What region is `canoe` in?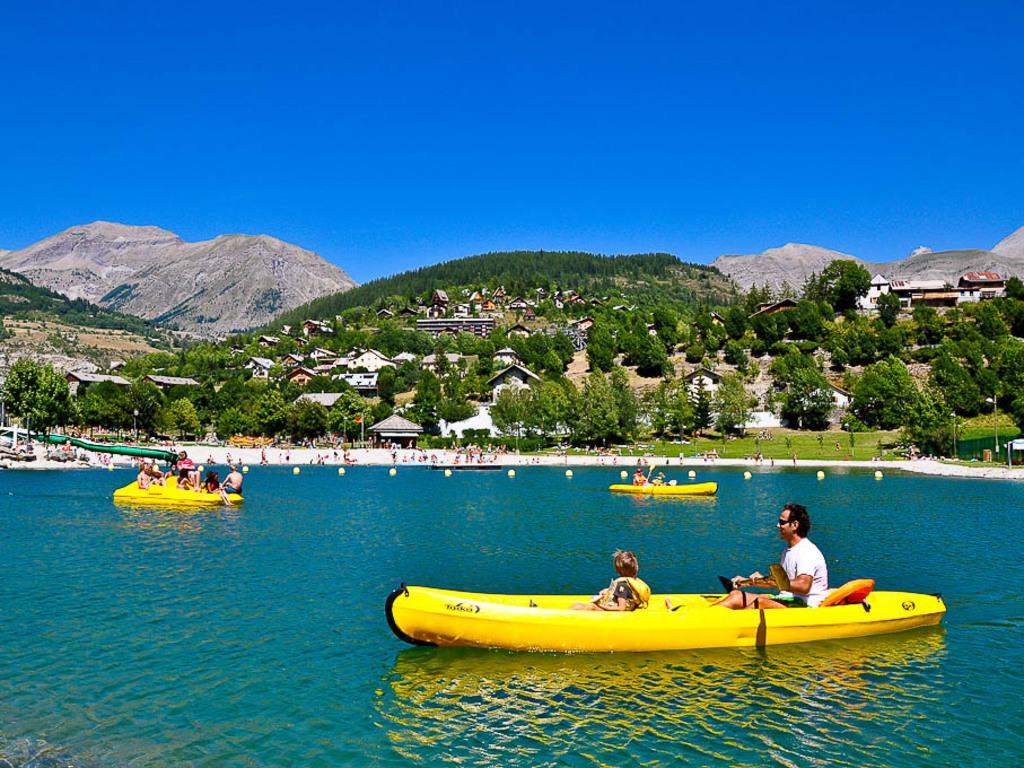
select_region(108, 478, 242, 508).
